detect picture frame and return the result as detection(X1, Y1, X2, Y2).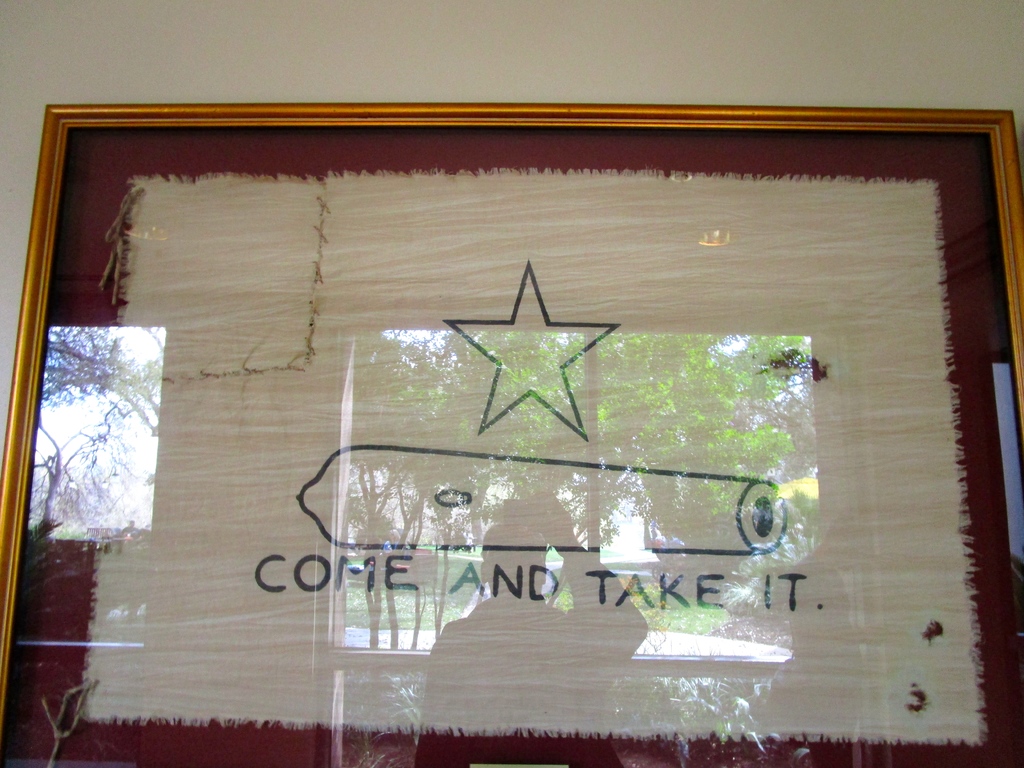
detection(0, 113, 1023, 767).
